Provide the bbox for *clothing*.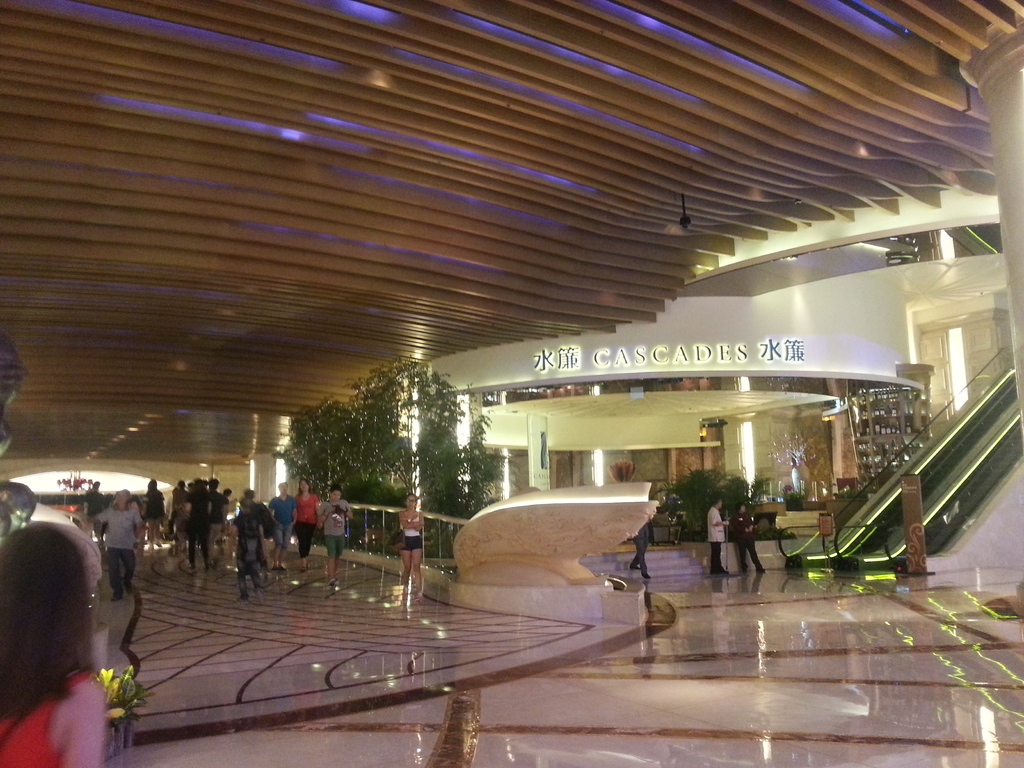
bbox=[227, 502, 260, 600].
